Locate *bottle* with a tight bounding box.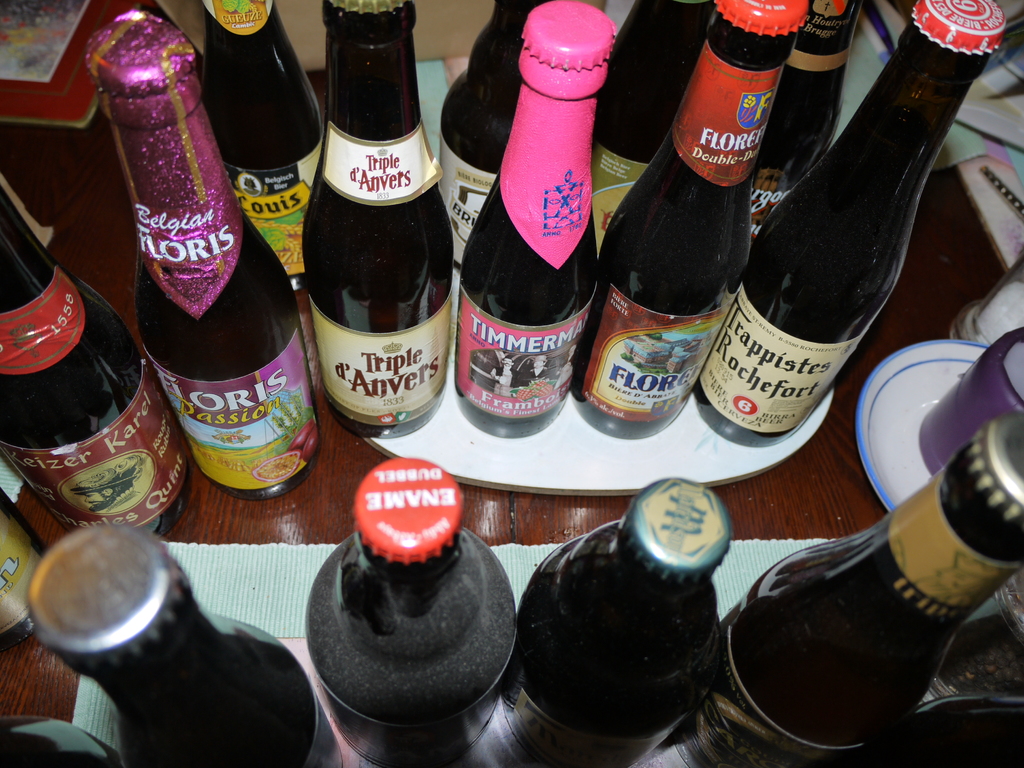
bbox=(1, 503, 43, 651).
